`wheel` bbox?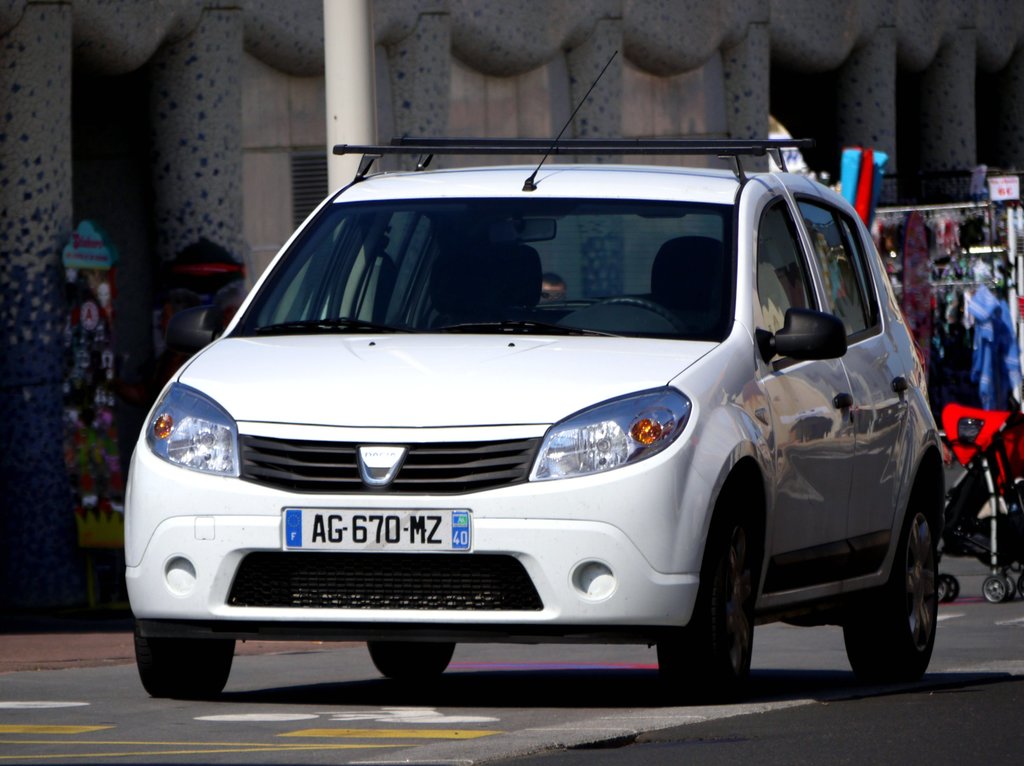
detection(1016, 578, 1023, 599)
